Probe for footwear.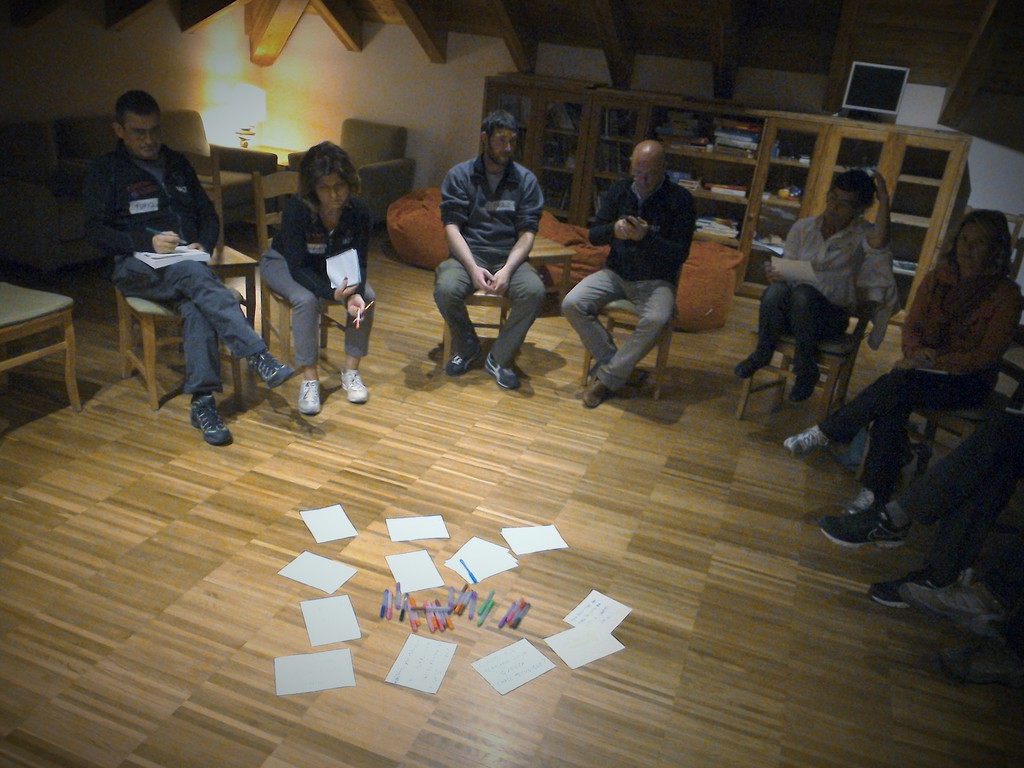
Probe result: box(815, 509, 911, 550).
